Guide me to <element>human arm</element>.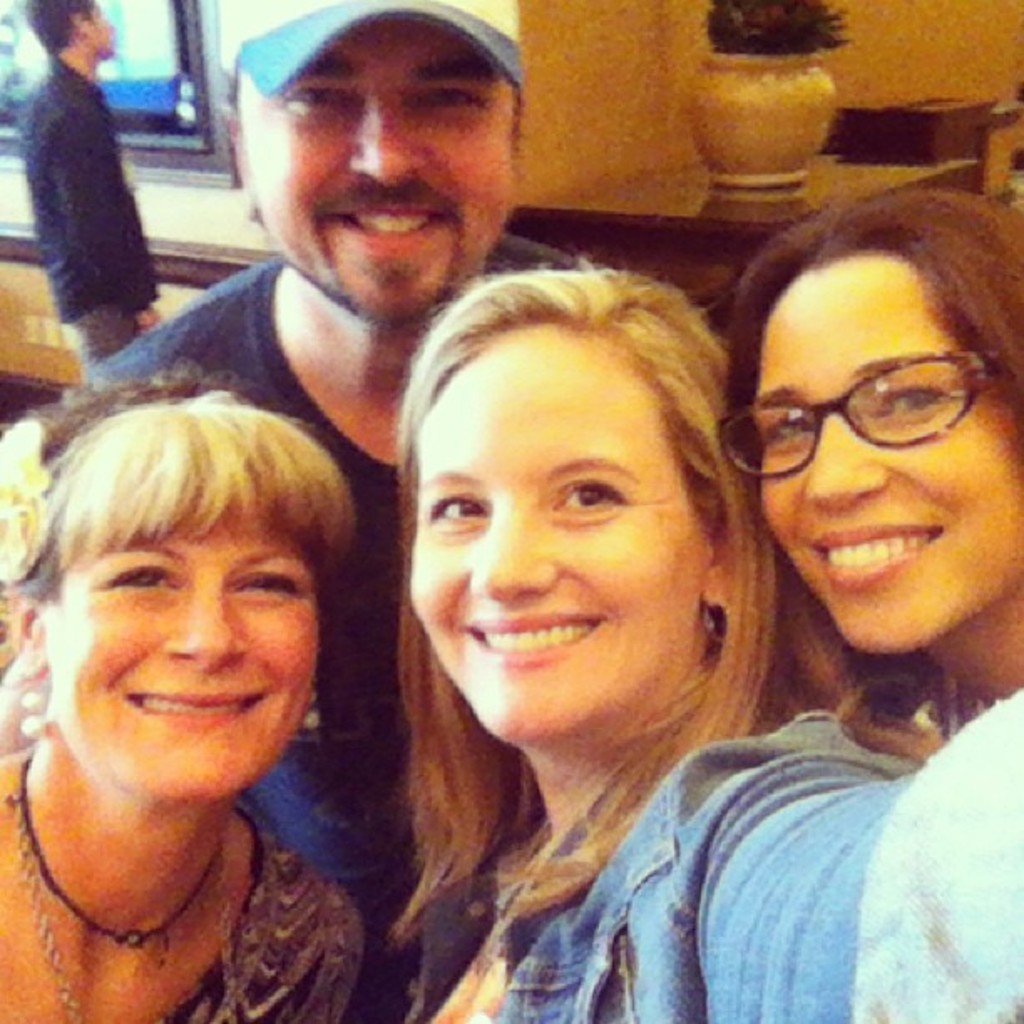
Guidance: <region>77, 104, 159, 333</region>.
